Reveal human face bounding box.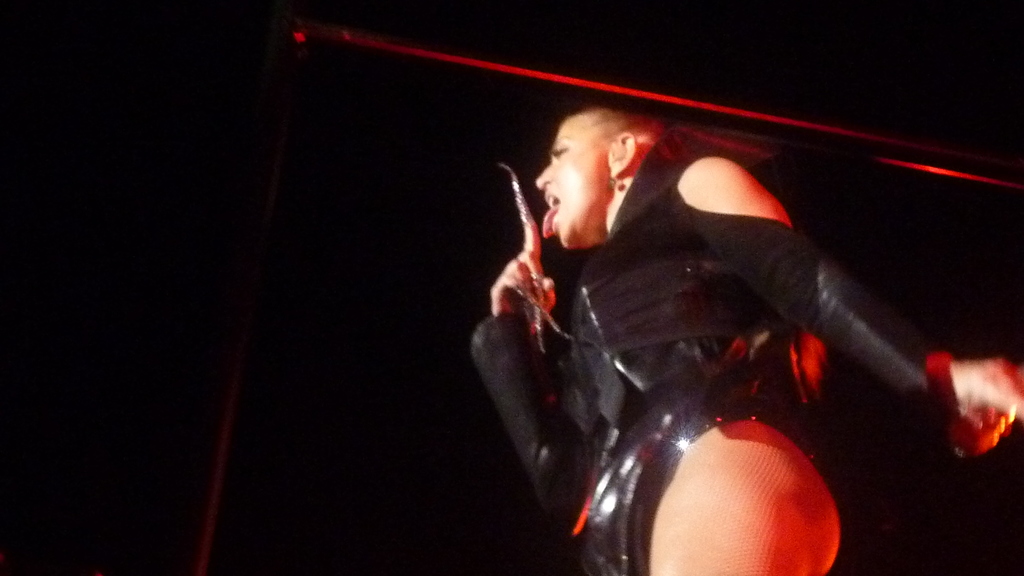
Revealed: box=[532, 117, 609, 255].
